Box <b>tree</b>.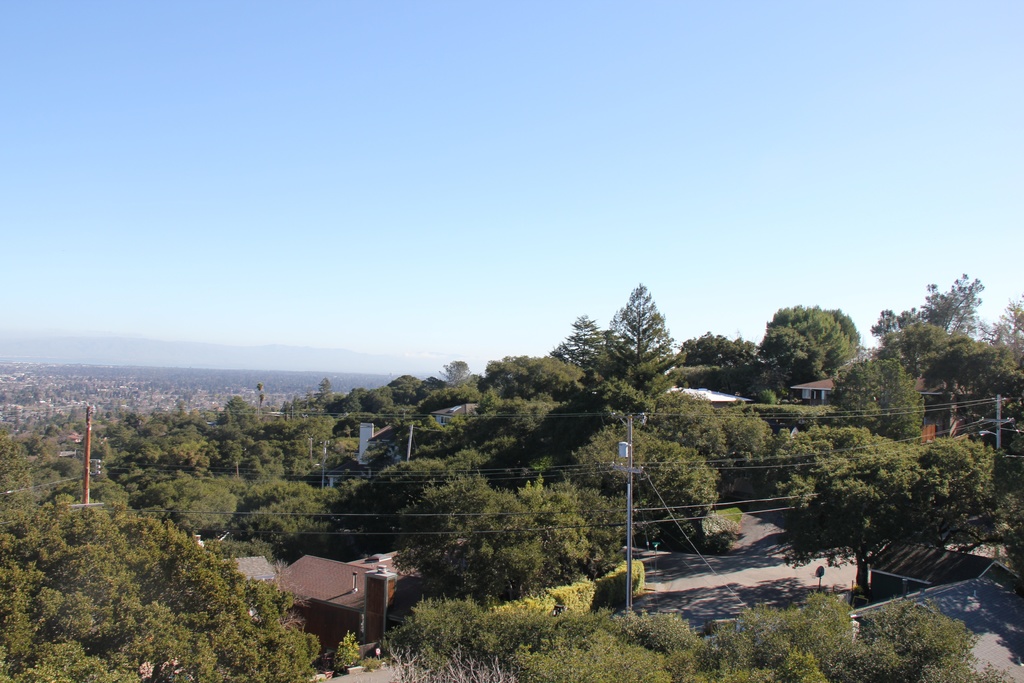
select_region(605, 283, 688, 409).
